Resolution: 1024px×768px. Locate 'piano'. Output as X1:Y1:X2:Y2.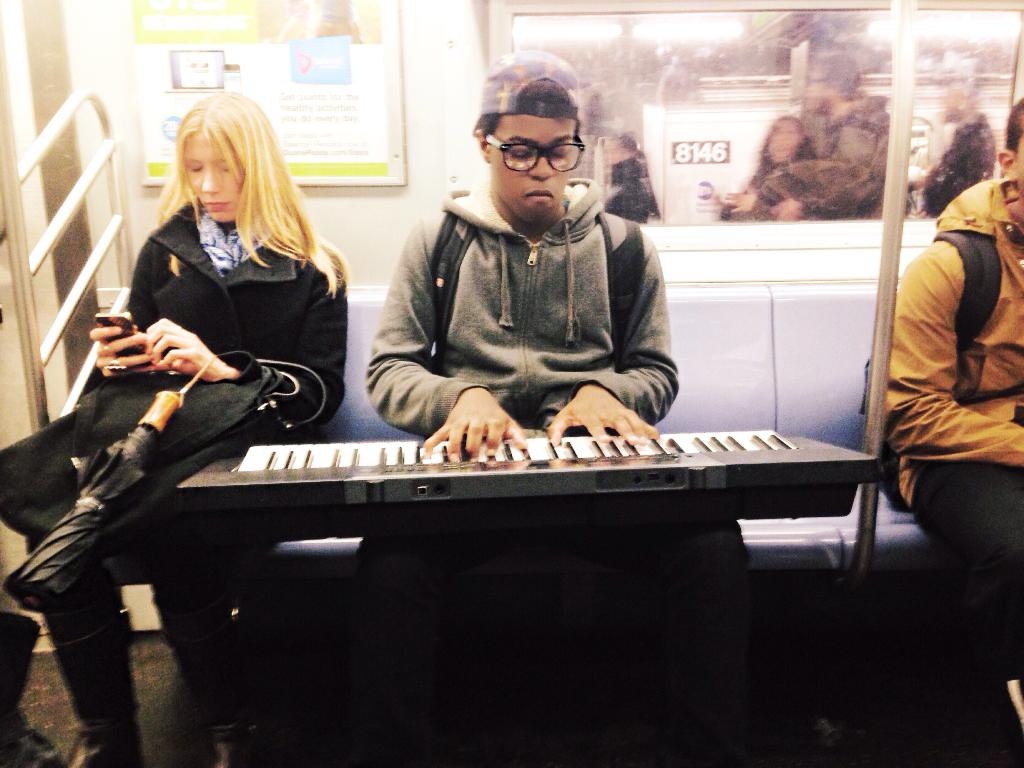
156:426:906:595.
